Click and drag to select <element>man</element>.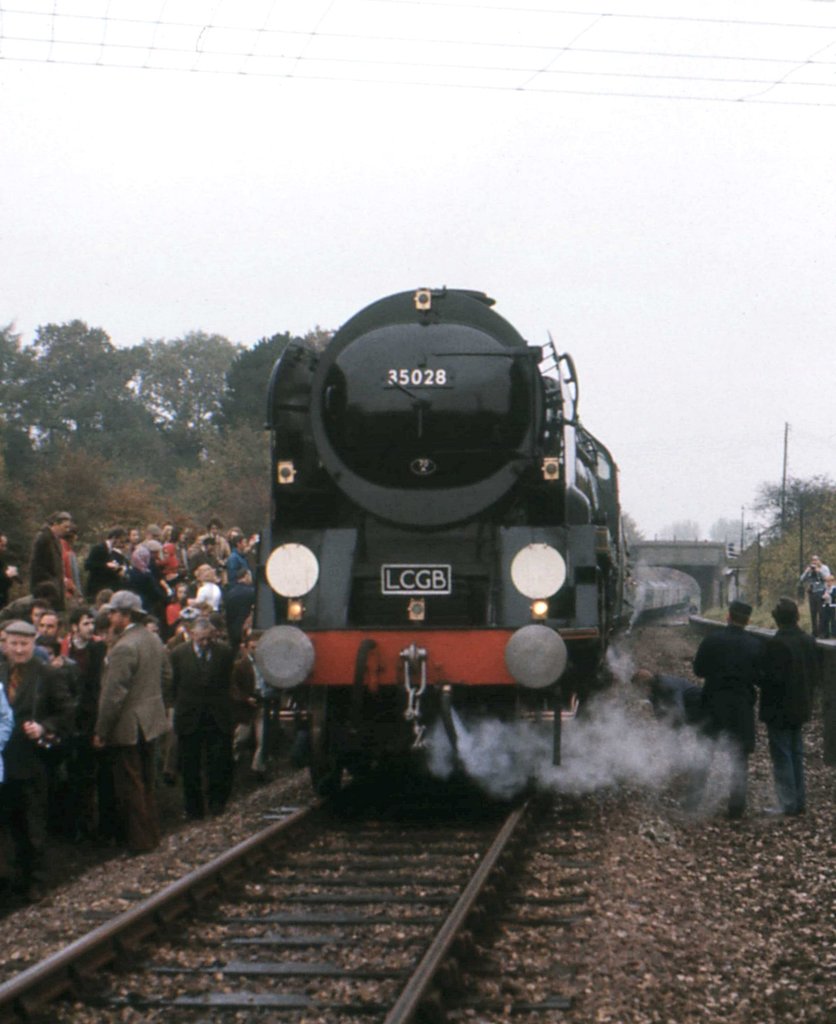
Selection: x1=0, y1=614, x2=66, y2=879.
